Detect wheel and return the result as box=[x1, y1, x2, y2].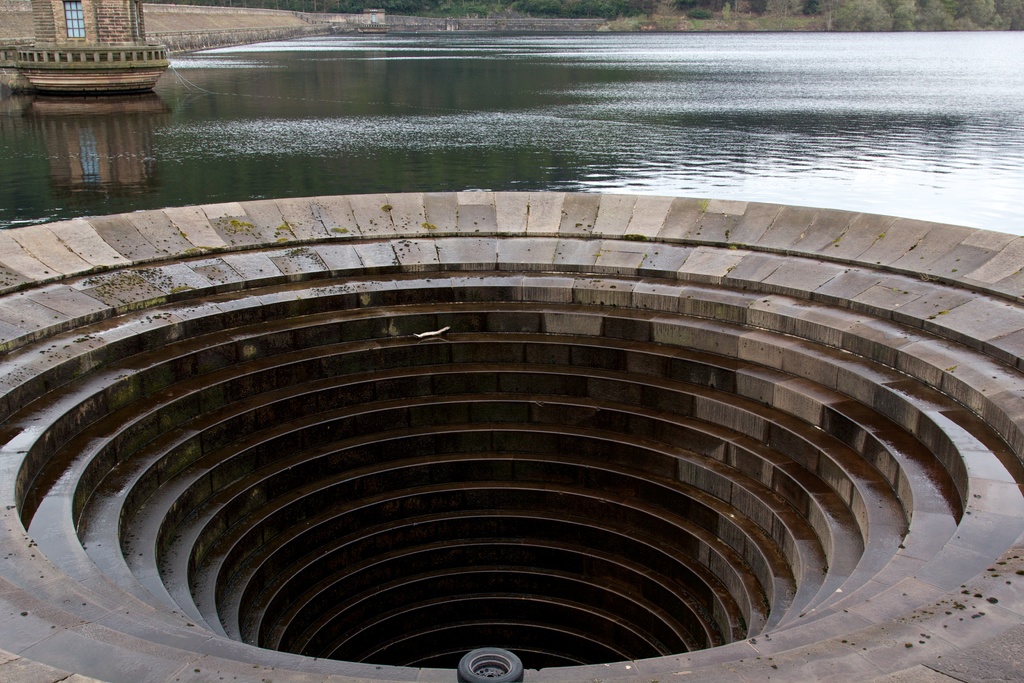
box=[458, 646, 523, 682].
